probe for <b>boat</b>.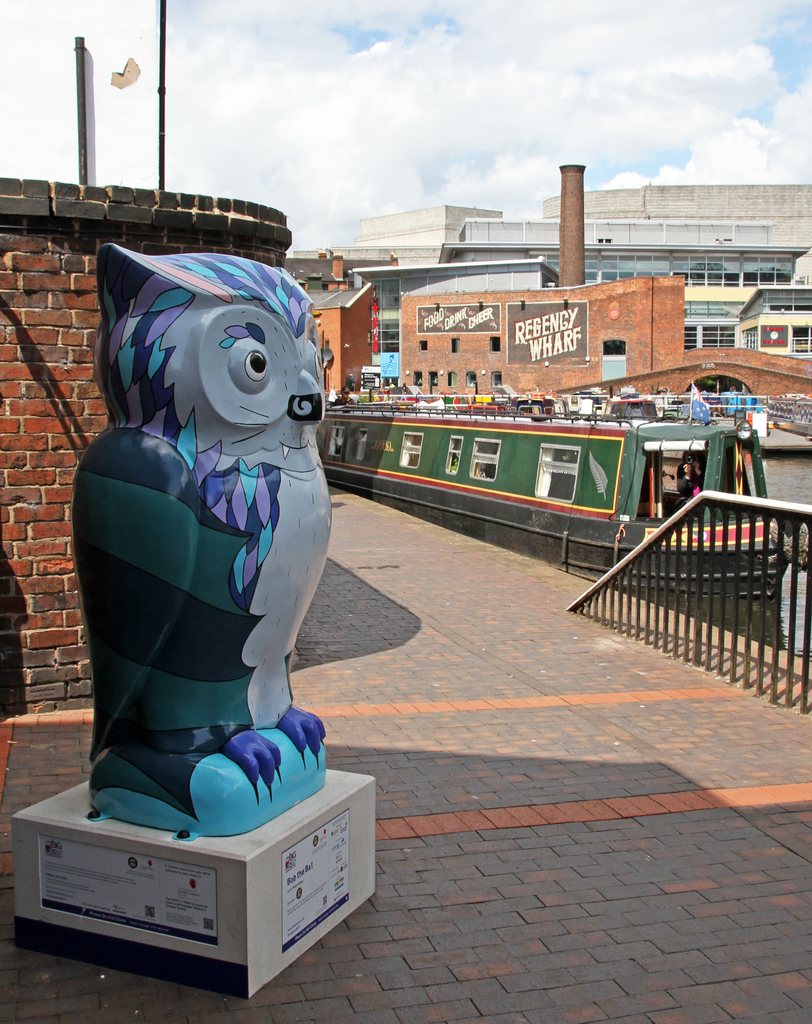
Probe result: <region>315, 369, 811, 578</region>.
